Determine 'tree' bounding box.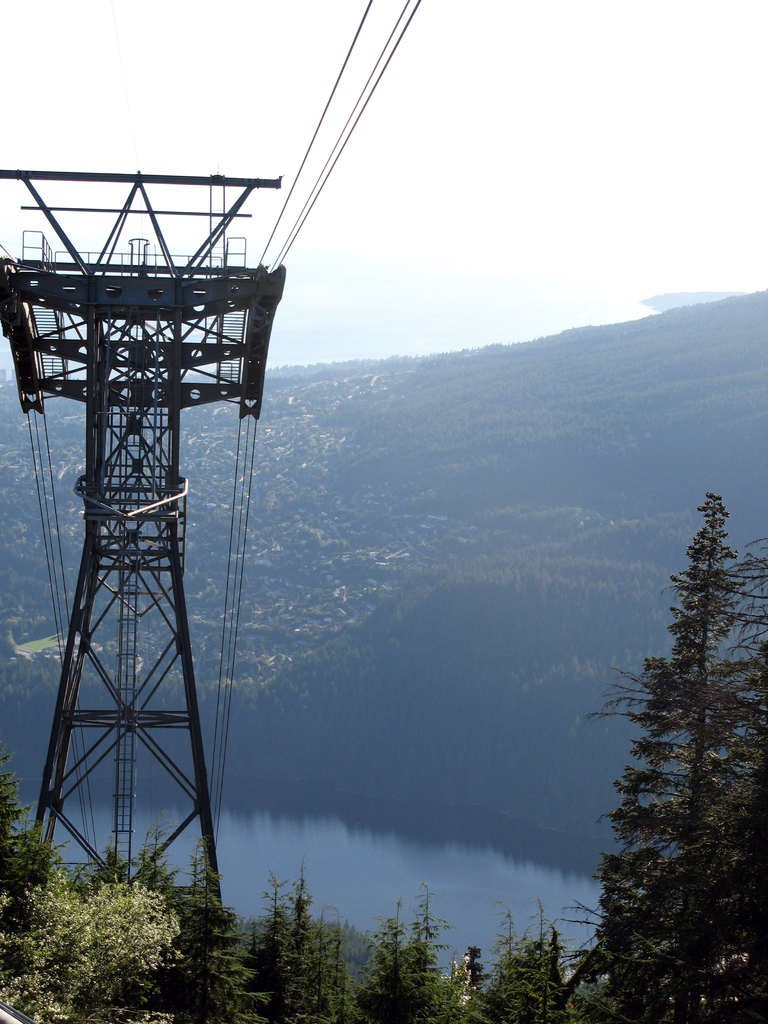
Determined: x1=0 y1=739 x2=72 y2=946.
